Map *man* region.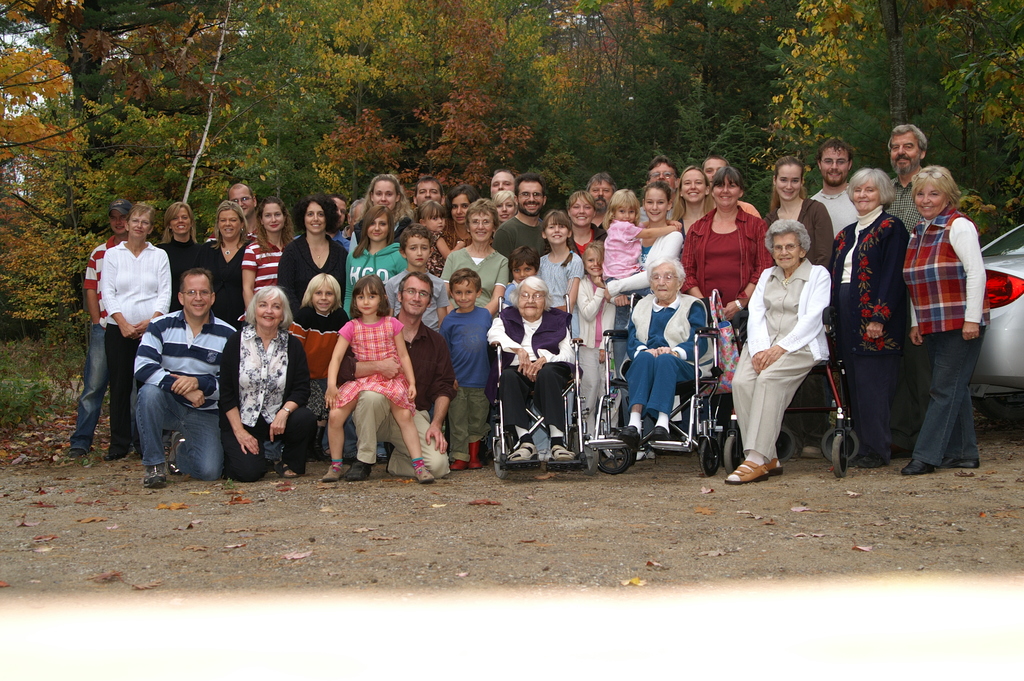
Mapped to (x1=883, y1=116, x2=941, y2=315).
